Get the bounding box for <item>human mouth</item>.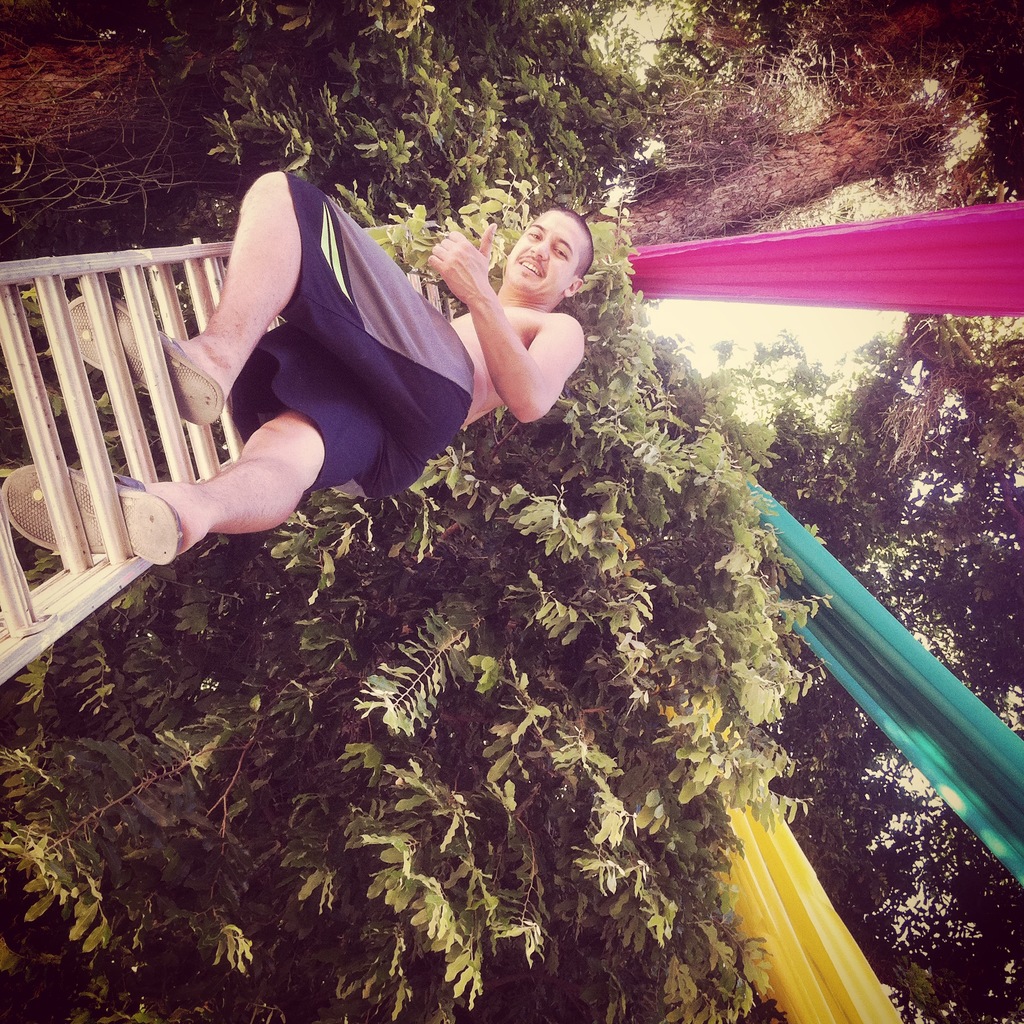
rect(515, 259, 540, 278).
